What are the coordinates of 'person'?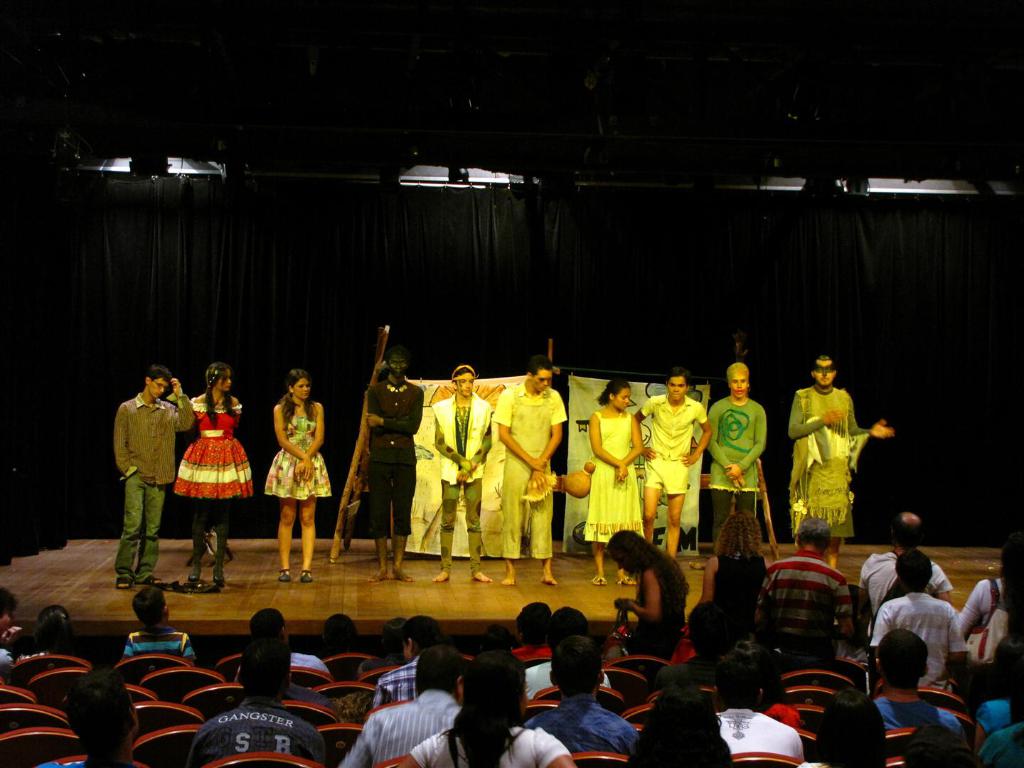
<region>430, 366, 496, 586</region>.
